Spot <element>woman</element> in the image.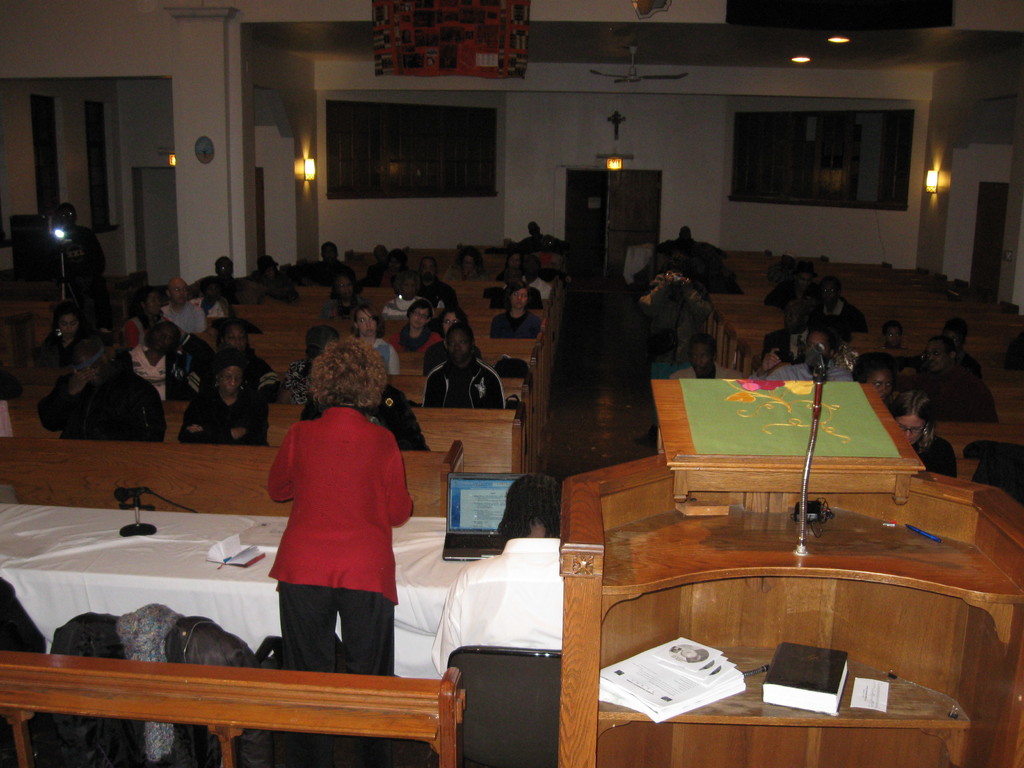
<element>woman</element> found at {"x1": 500, "y1": 252, "x2": 525, "y2": 273}.
